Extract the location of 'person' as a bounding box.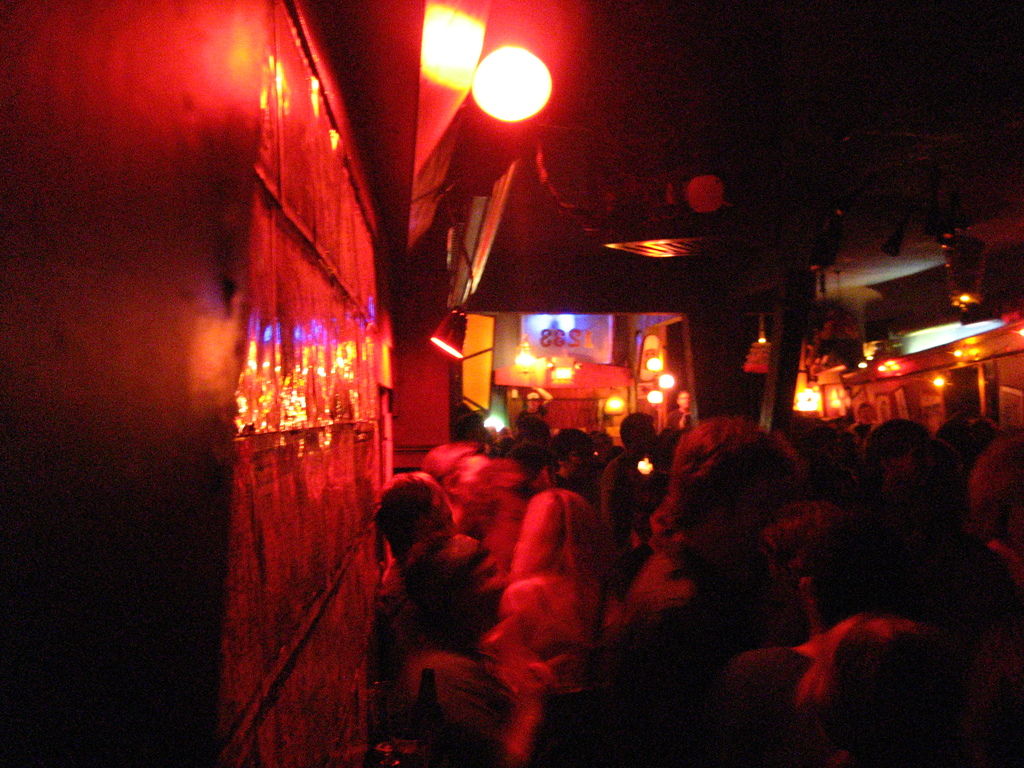
<box>491,487,609,687</box>.
